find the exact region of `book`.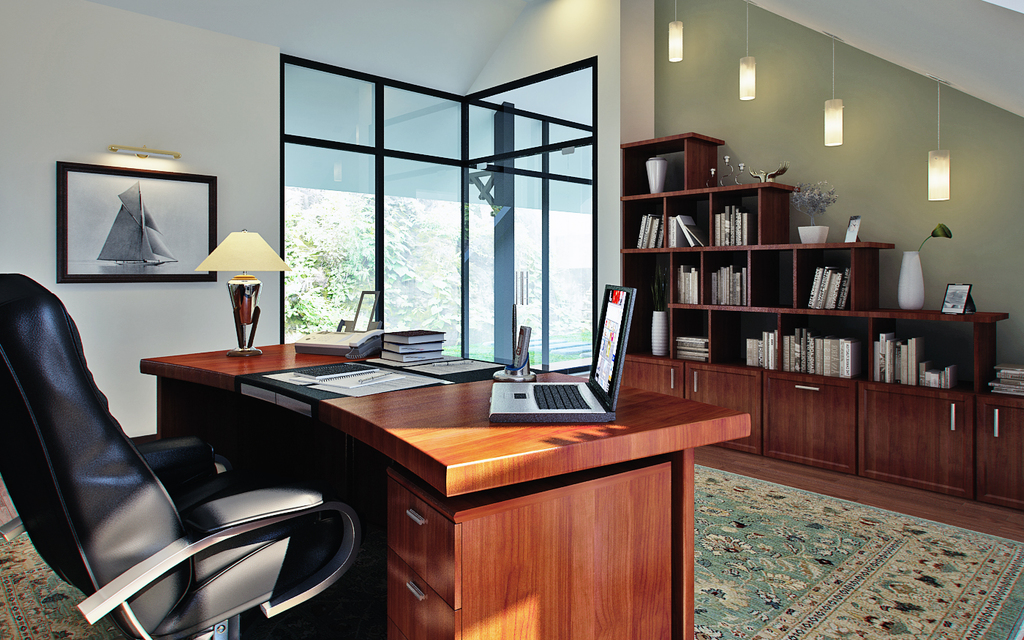
Exact region: 647:217:657:253.
